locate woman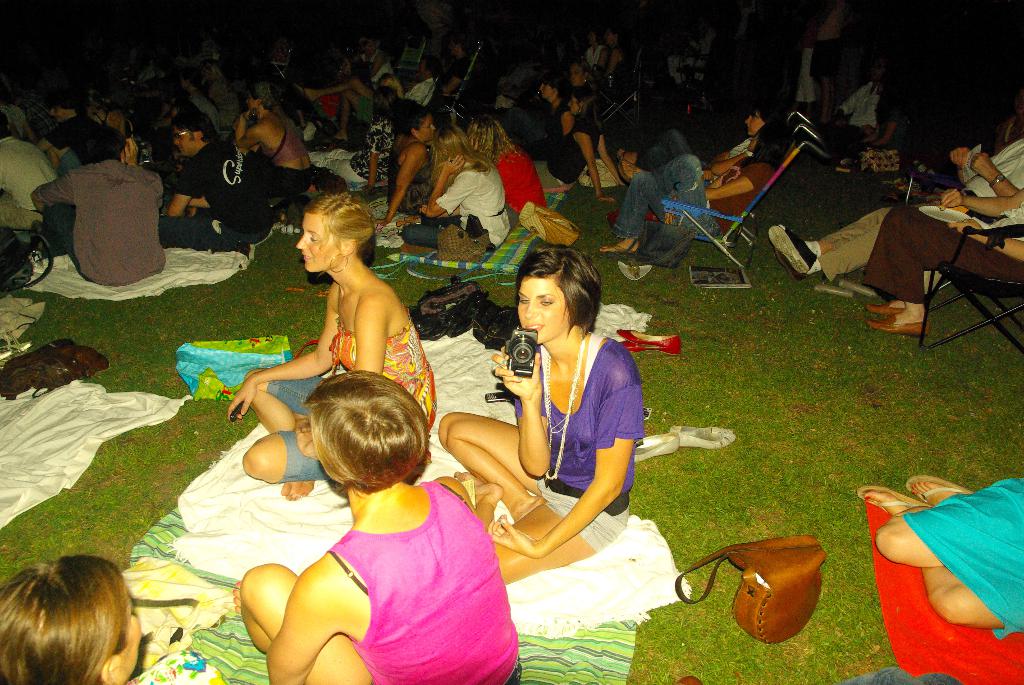
bbox(636, 102, 782, 182)
